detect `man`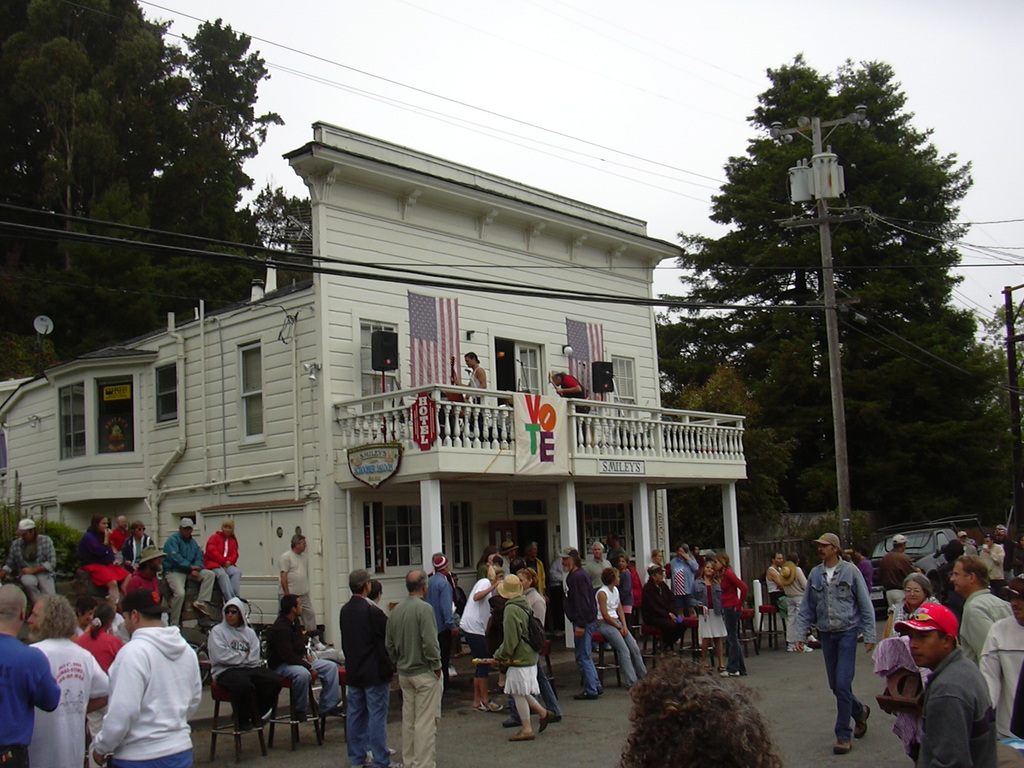
box=[973, 571, 1023, 767]
